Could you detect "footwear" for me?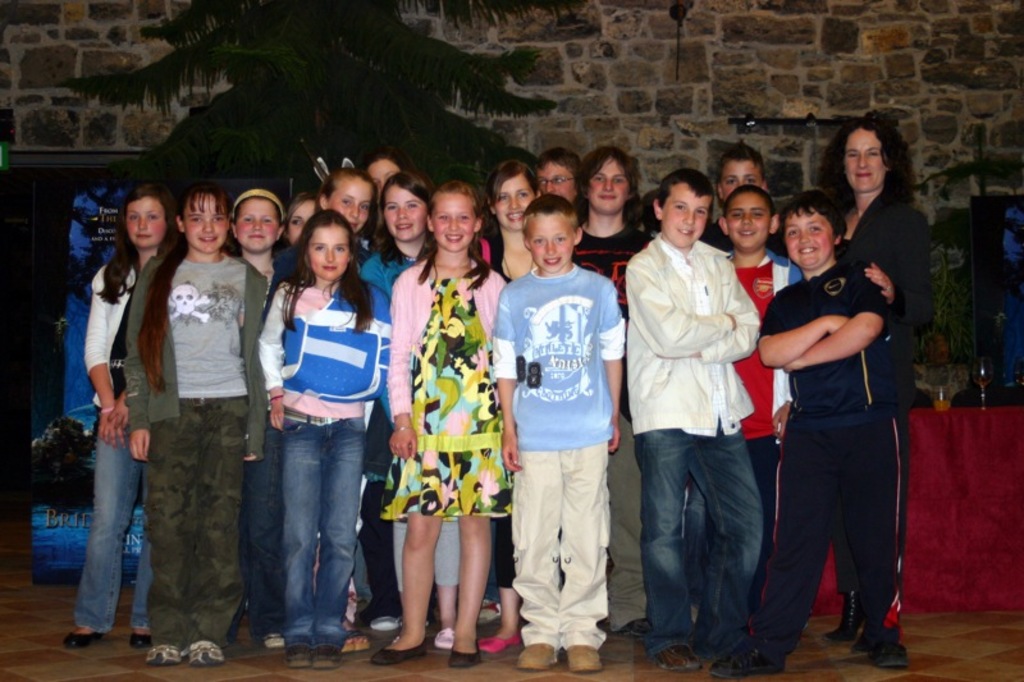
Detection result: <region>566, 649, 603, 676</region>.
